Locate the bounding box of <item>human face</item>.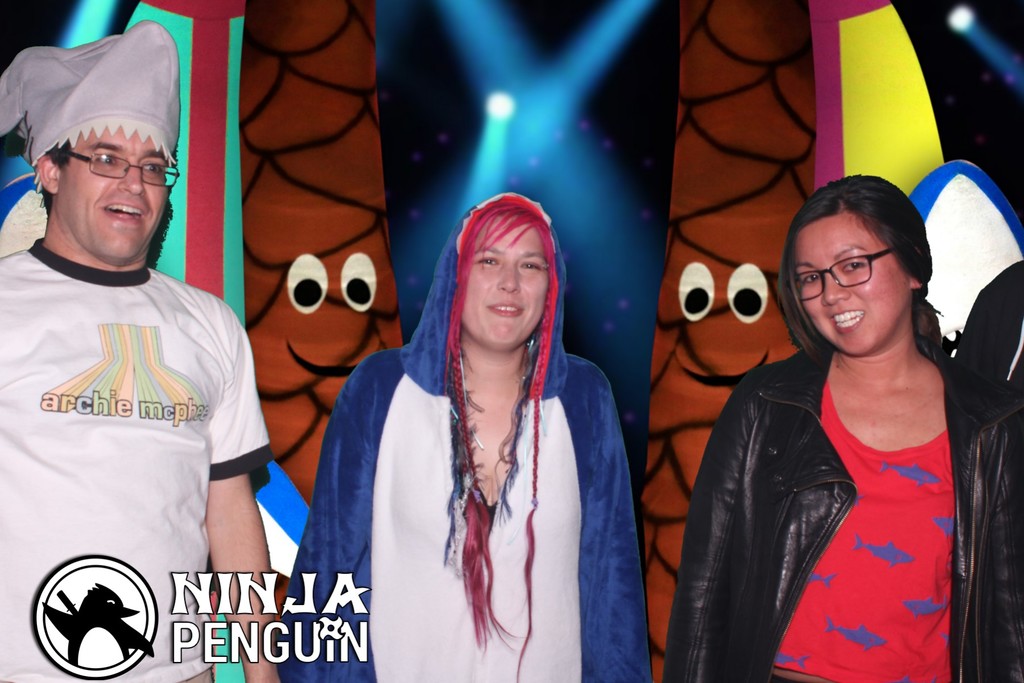
Bounding box: select_region(459, 213, 551, 350).
